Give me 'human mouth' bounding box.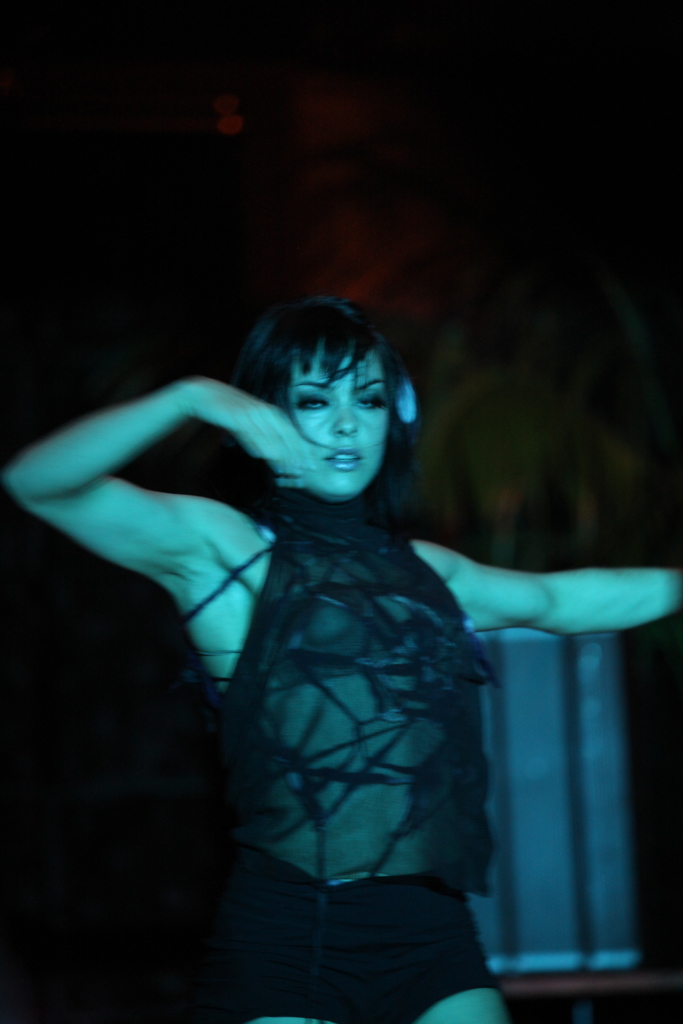
327 448 359 469.
